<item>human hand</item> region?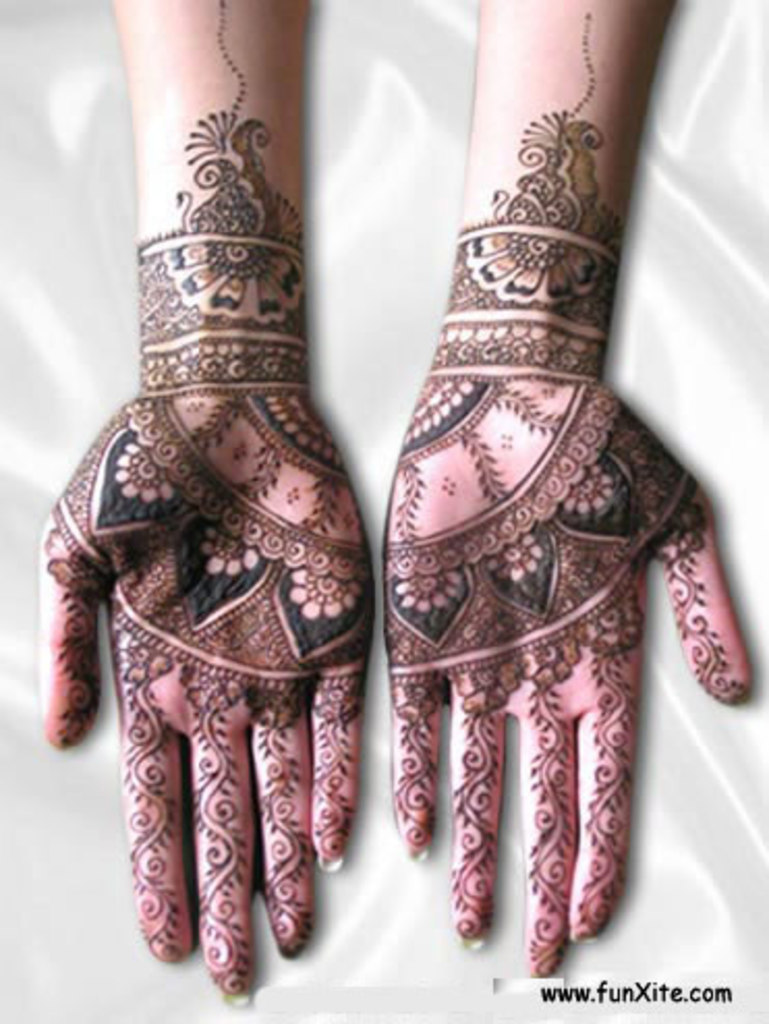
bbox=[33, 379, 375, 1001]
